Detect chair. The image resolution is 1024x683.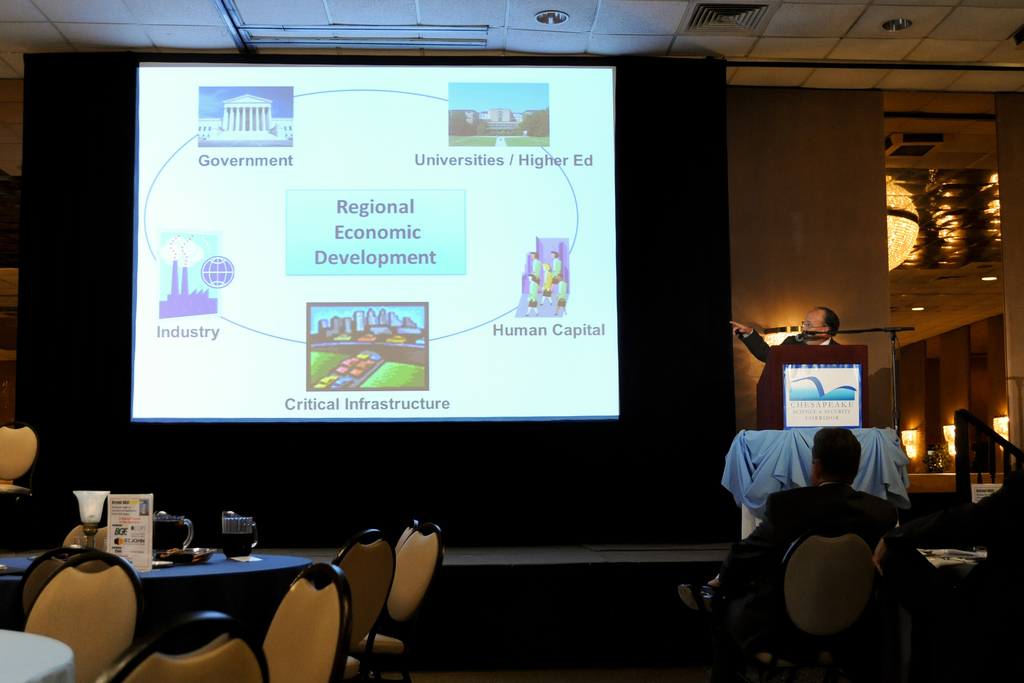
bbox=(351, 523, 447, 682).
